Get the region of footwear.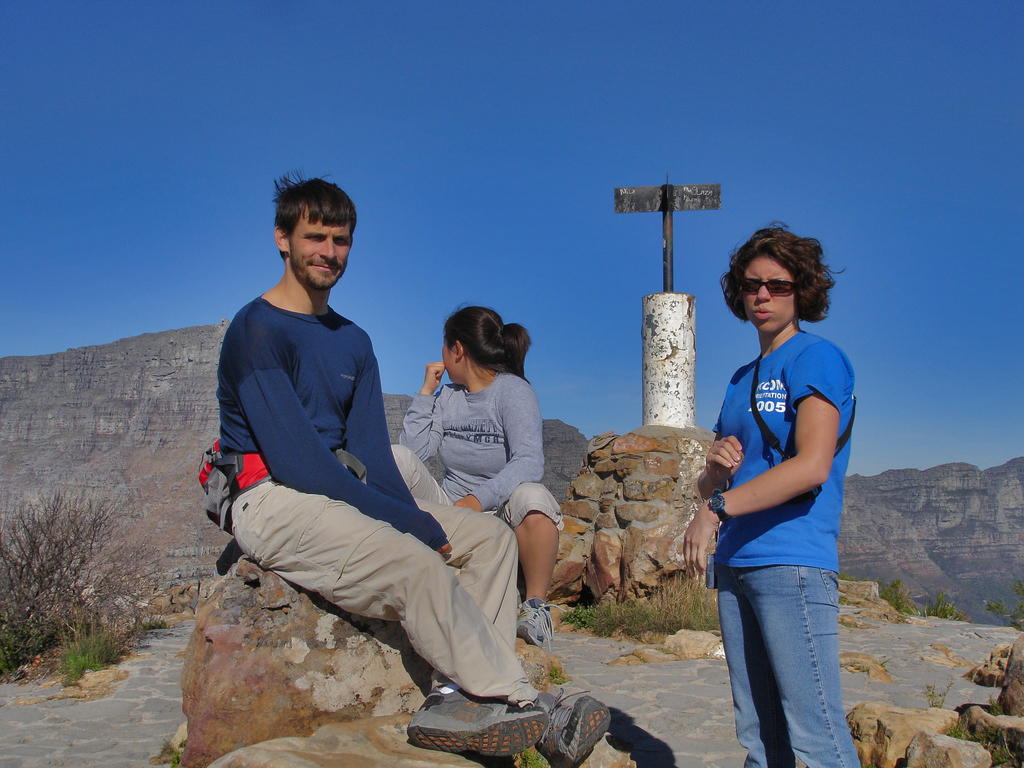
region(406, 691, 547, 758).
